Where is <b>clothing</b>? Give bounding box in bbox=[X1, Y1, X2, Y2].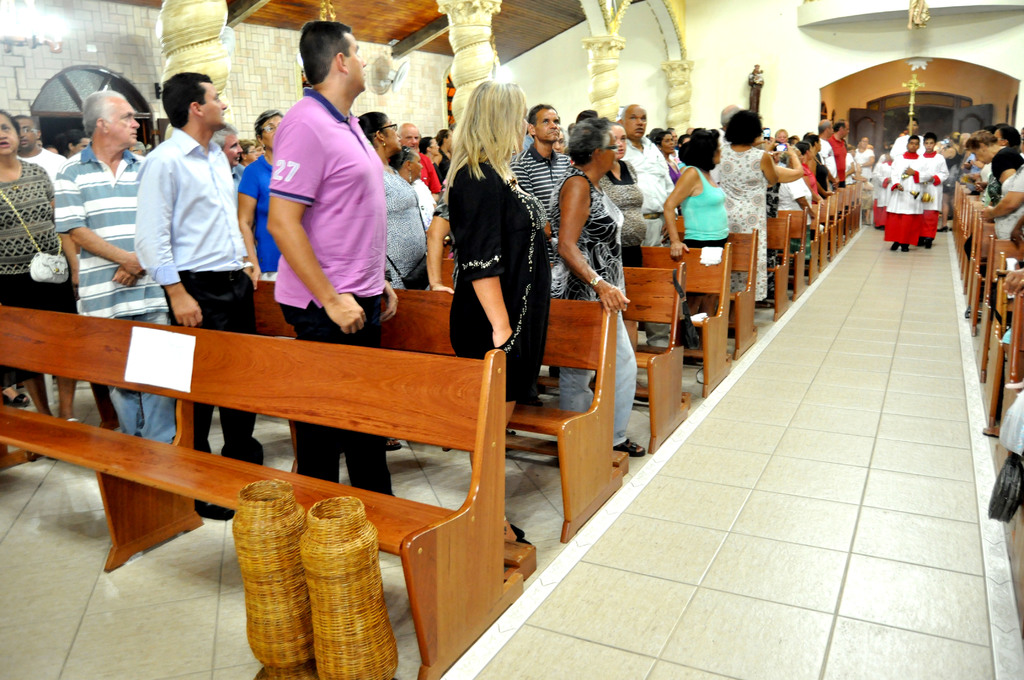
bbox=[434, 150, 452, 190].
